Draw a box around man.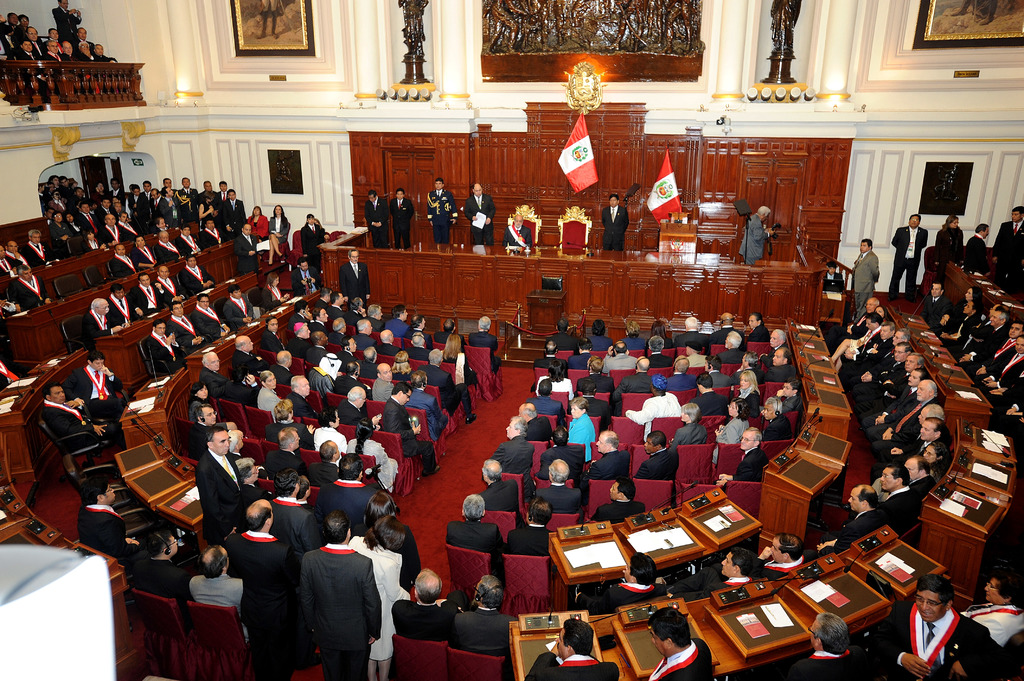
left=890, top=207, right=929, bottom=293.
